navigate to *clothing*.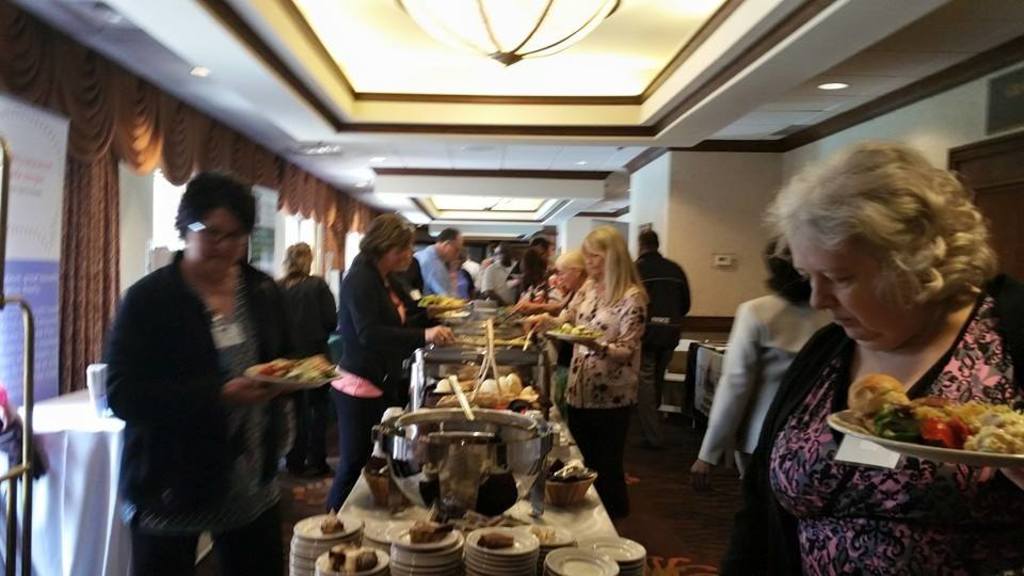
Navigation target: bbox=[271, 271, 337, 464].
